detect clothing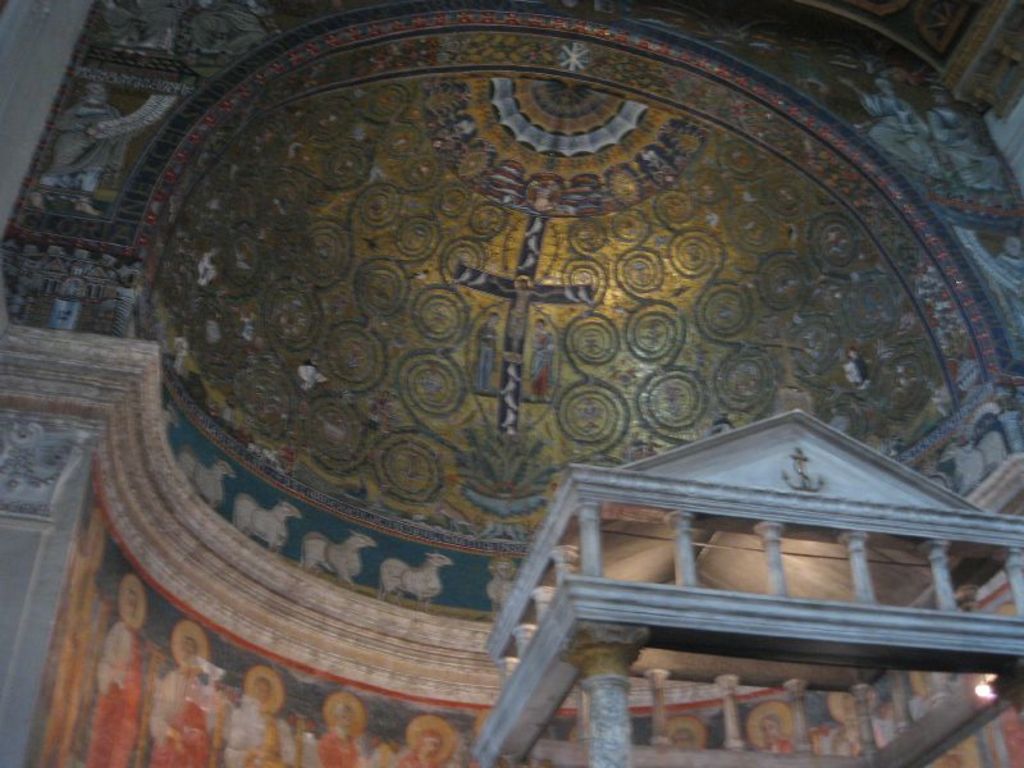
145:662:223:767
